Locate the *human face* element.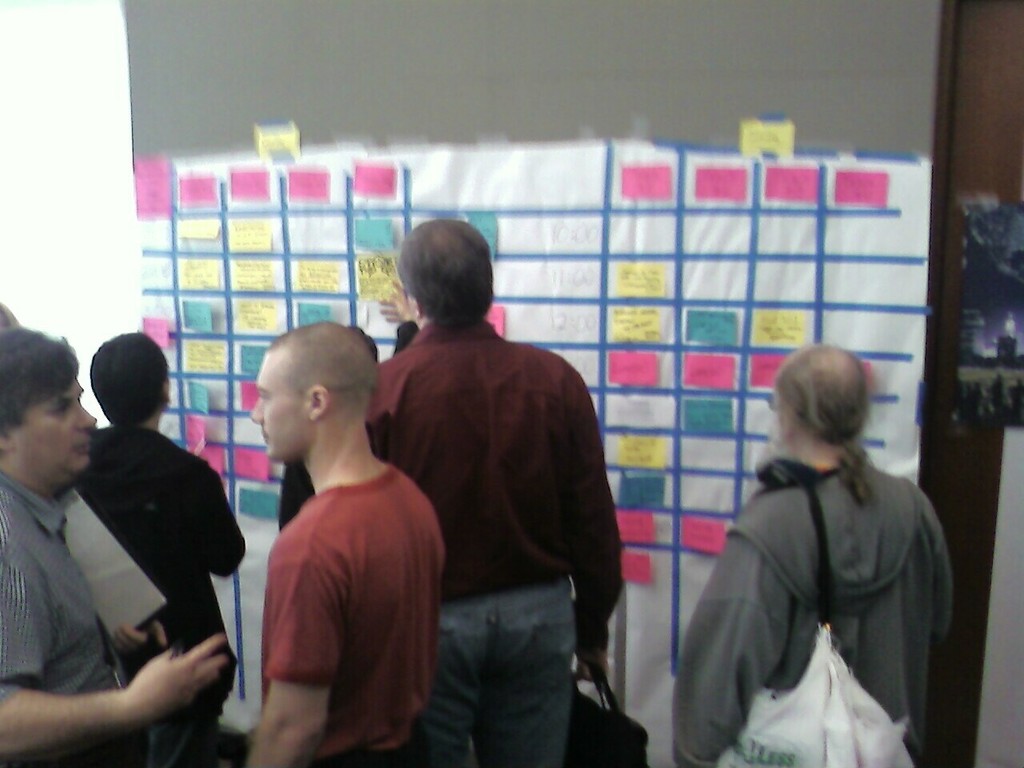
Element bbox: <bbox>13, 376, 95, 478</bbox>.
